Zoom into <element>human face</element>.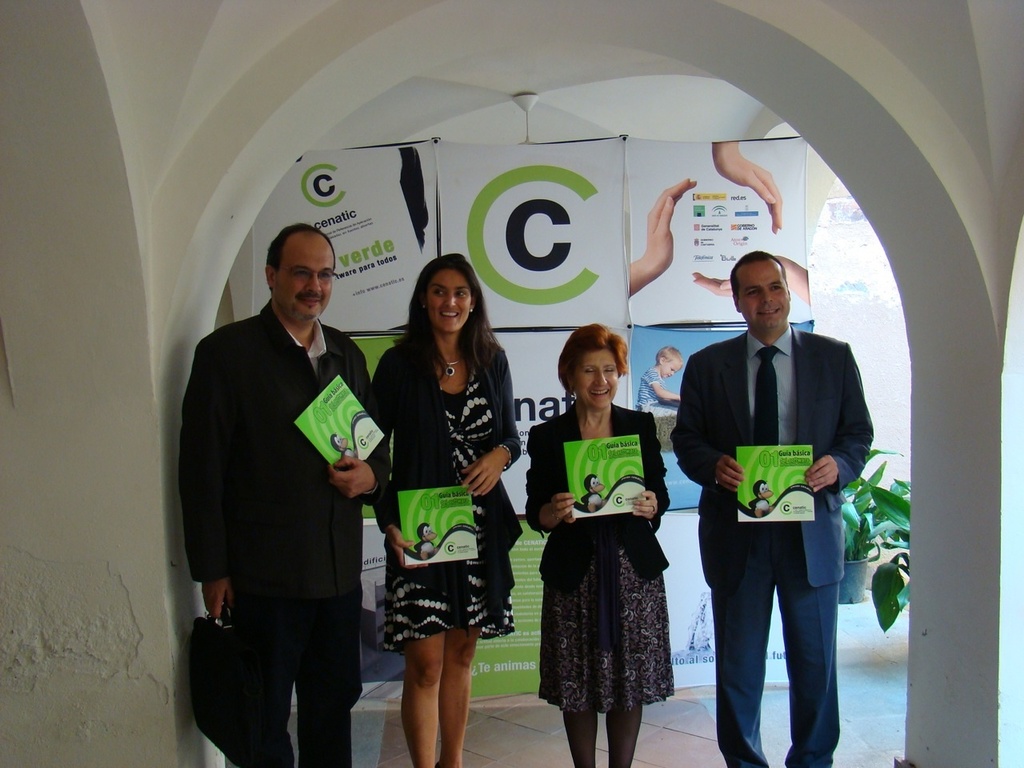
Zoom target: <bbox>429, 262, 470, 332</bbox>.
